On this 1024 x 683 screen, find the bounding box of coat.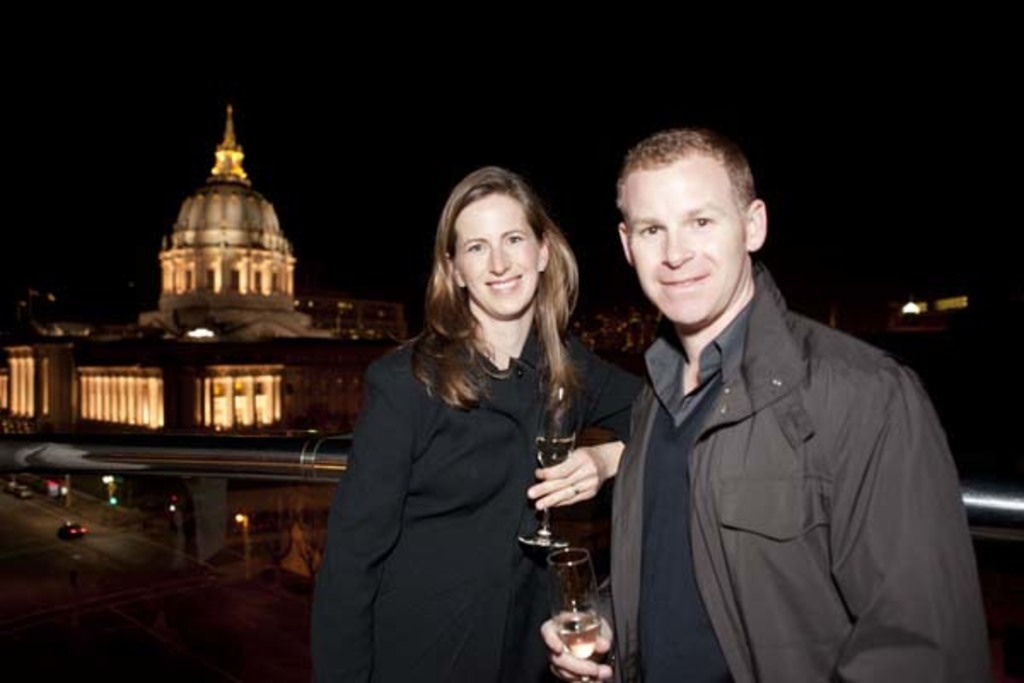
Bounding box: left=309, top=309, right=655, bottom=681.
